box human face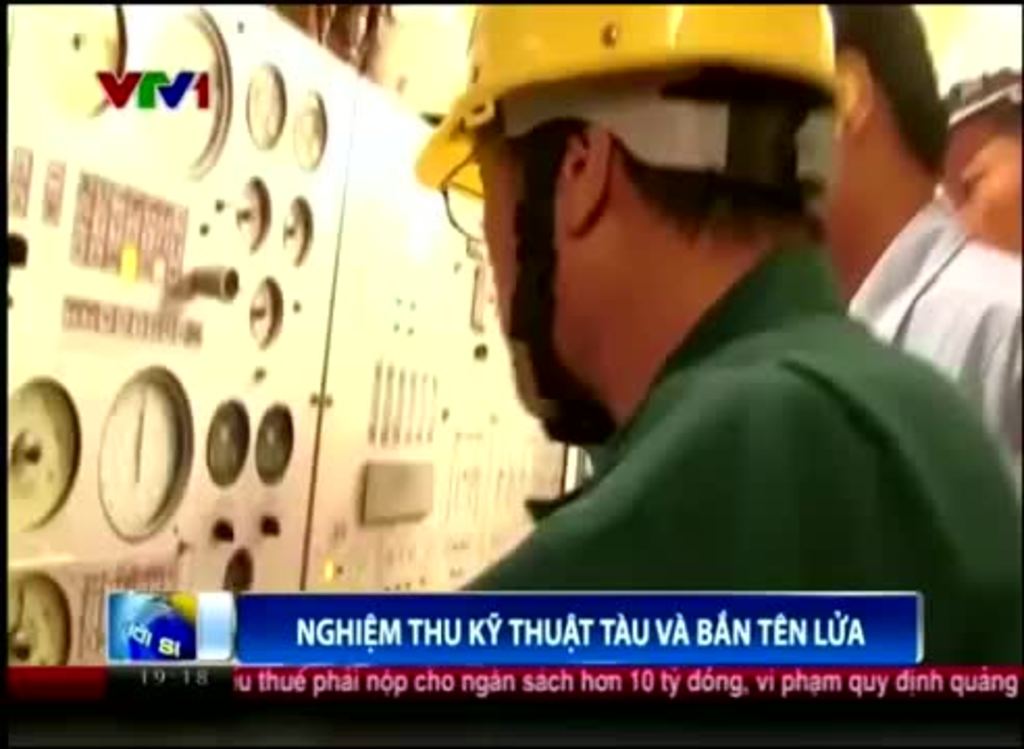
<bbox>472, 129, 543, 422</bbox>
